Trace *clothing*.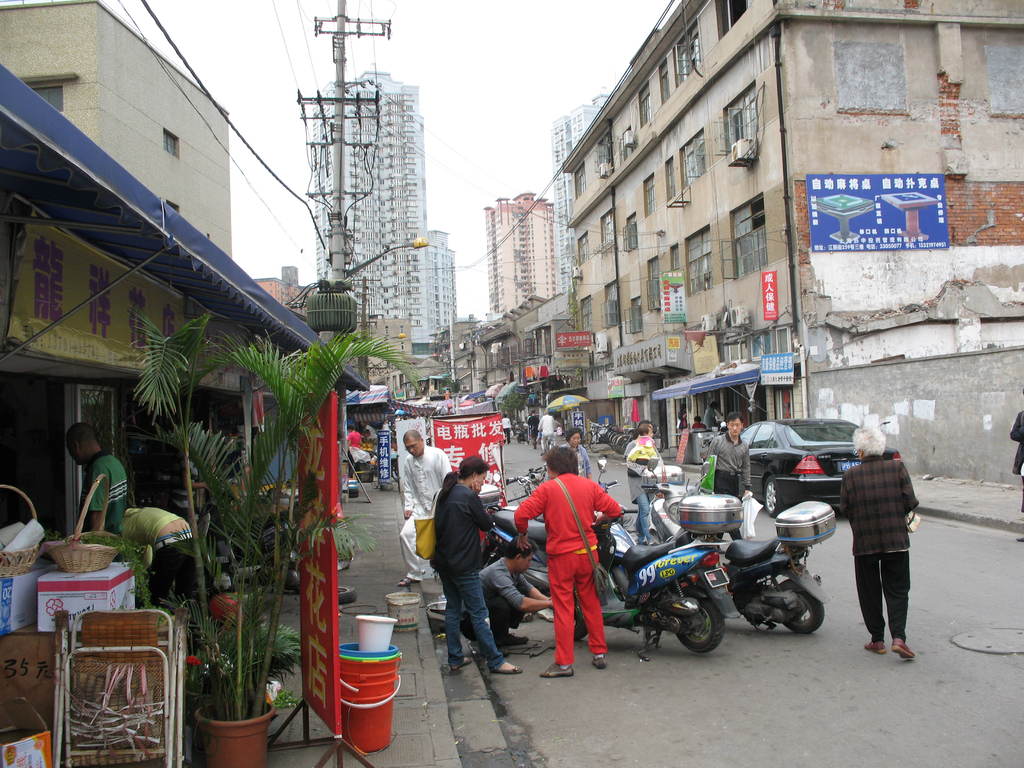
Traced to x1=839 y1=454 x2=913 y2=648.
